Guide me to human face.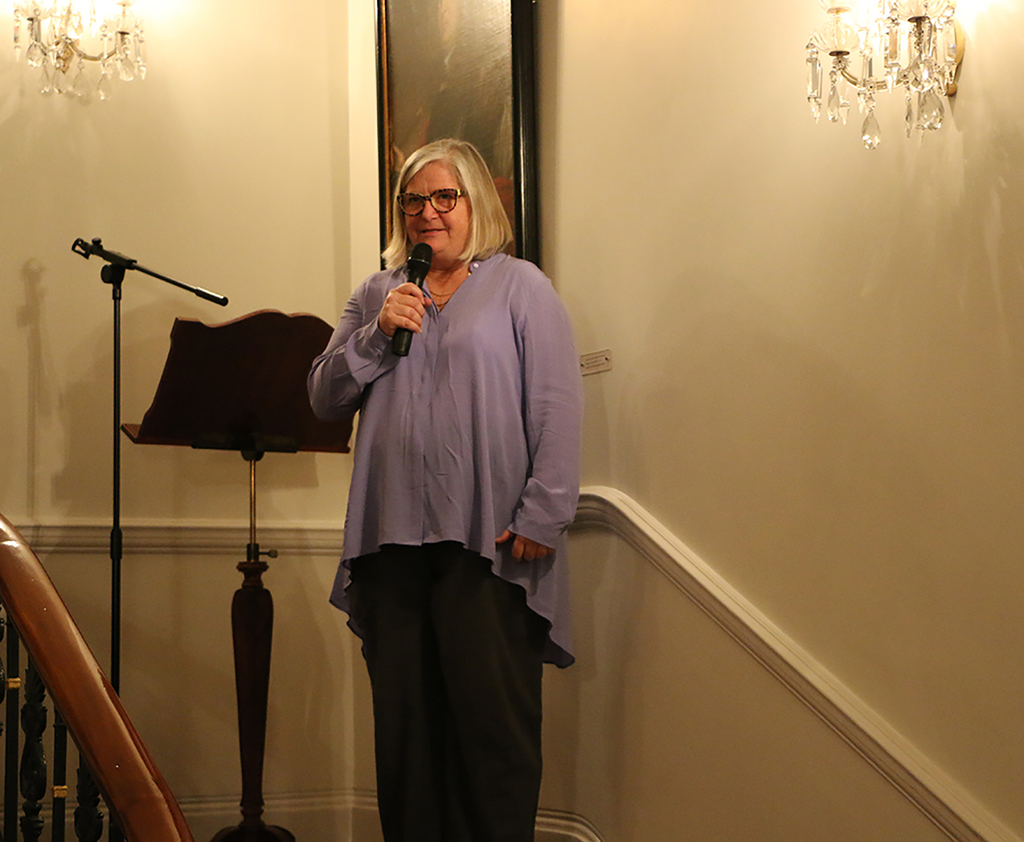
Guidance: (398, 165, 474, 256).
